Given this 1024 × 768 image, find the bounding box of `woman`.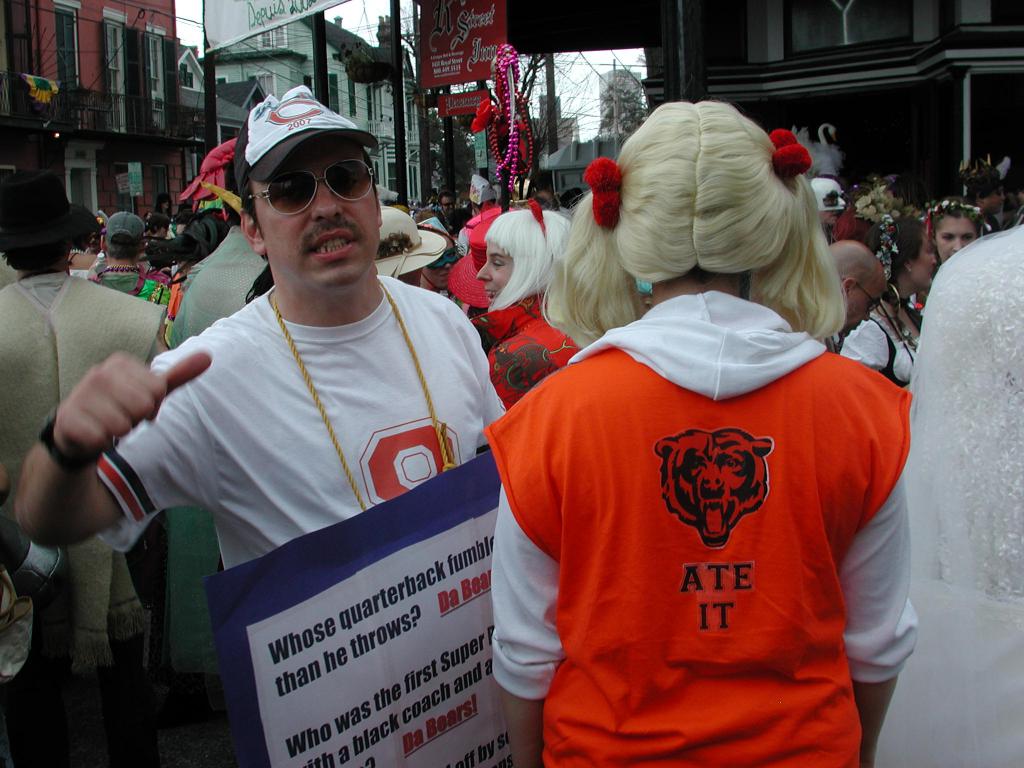
crop(483, 98, 911, 767).
